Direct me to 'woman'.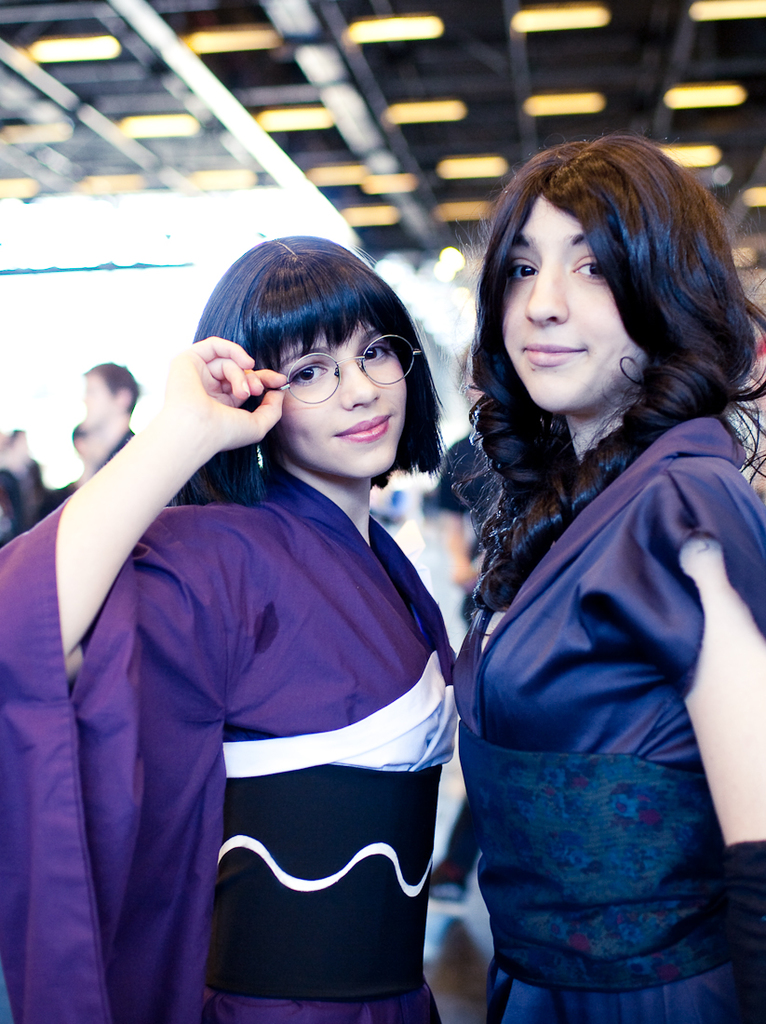
Direction: bbox(0, 234, 464, 1023).
